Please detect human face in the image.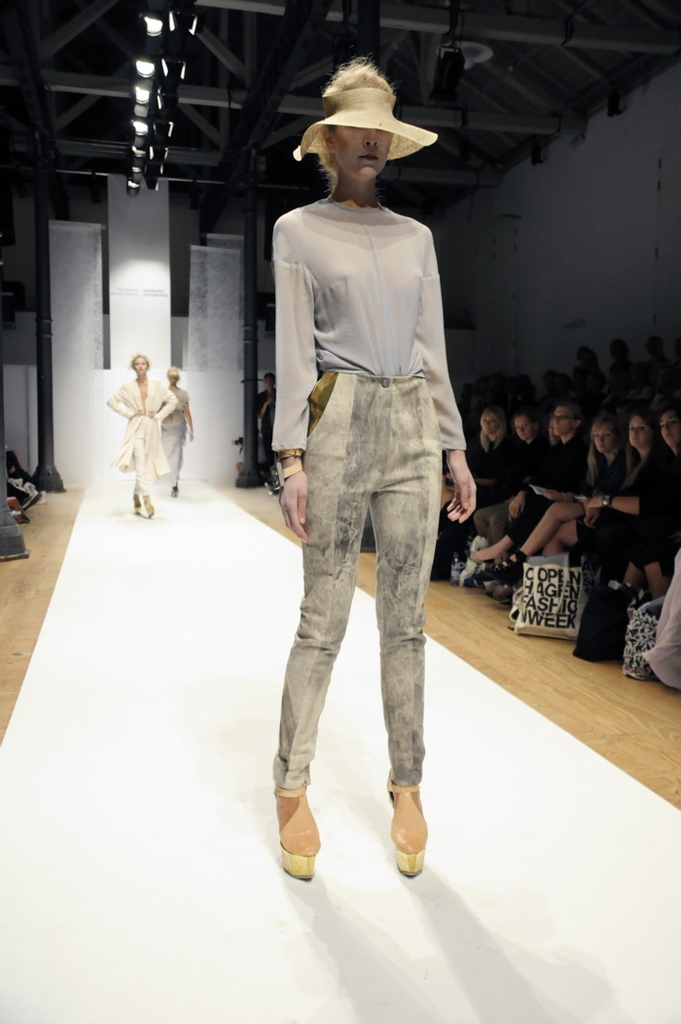
BBox(131, 356, 146, 375).
